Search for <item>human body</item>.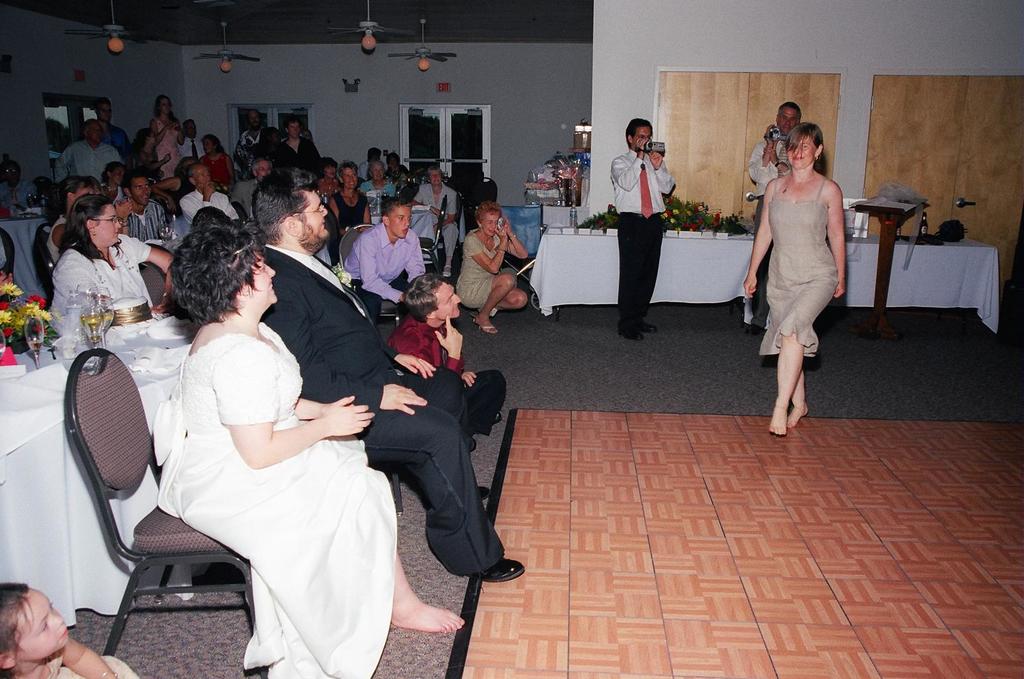
Found at <region>761, 101, 856, 426</region>.
